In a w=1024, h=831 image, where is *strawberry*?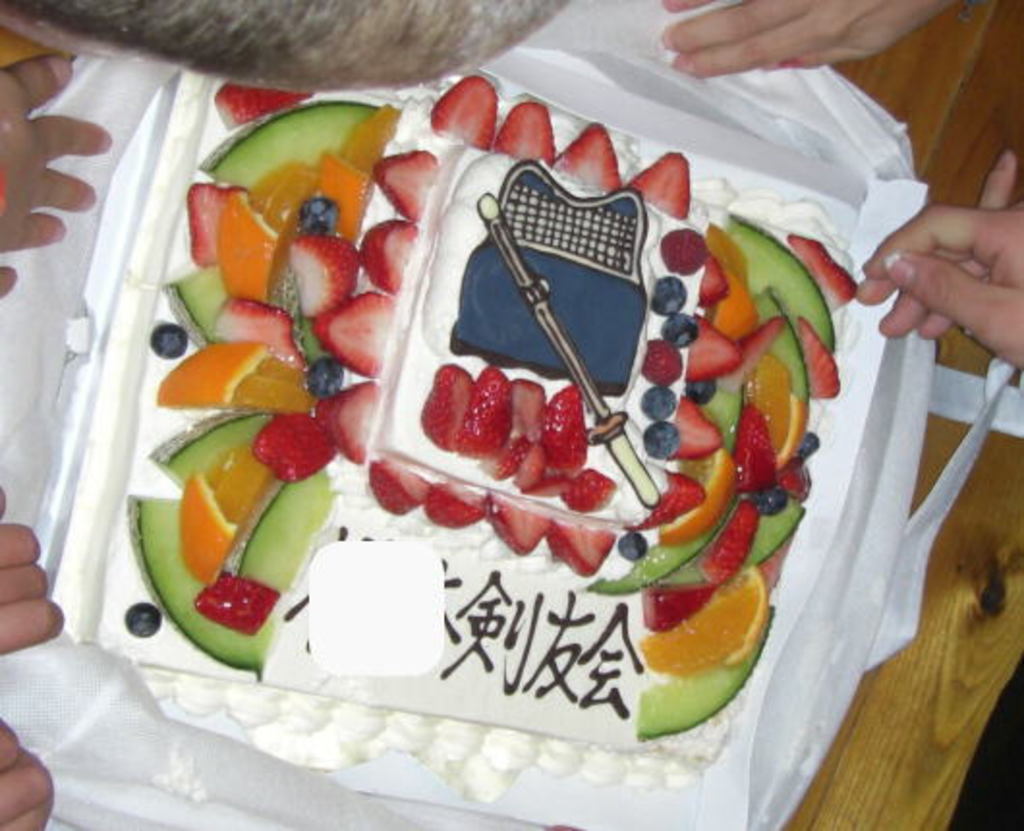
x1=284 y1=236 x2=359 y2=325.
